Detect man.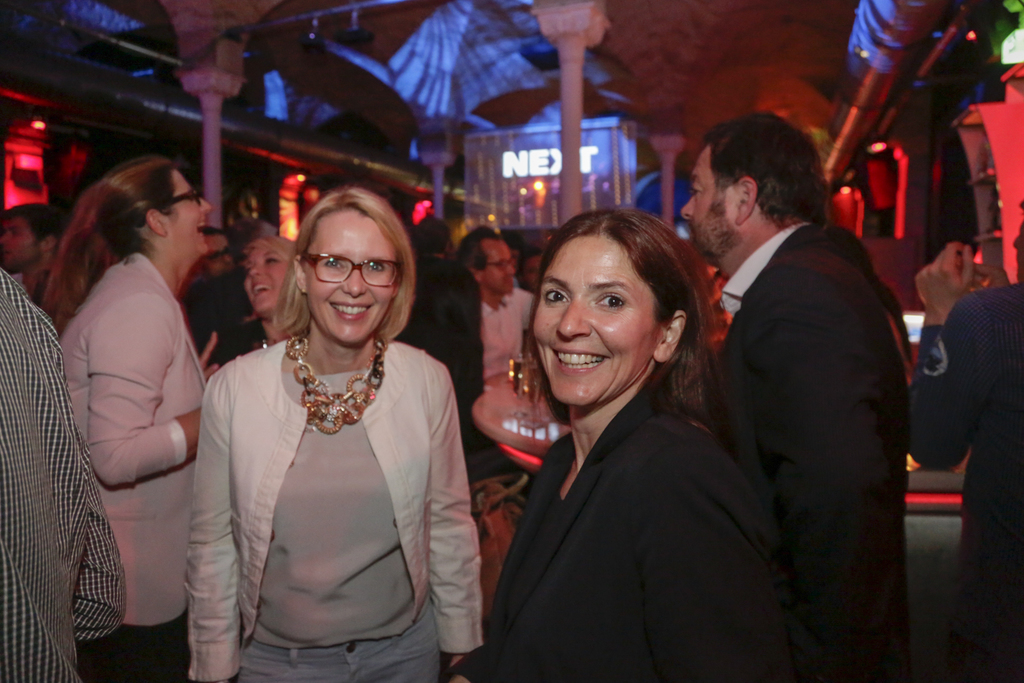
Detected at 0/266/127/682.
